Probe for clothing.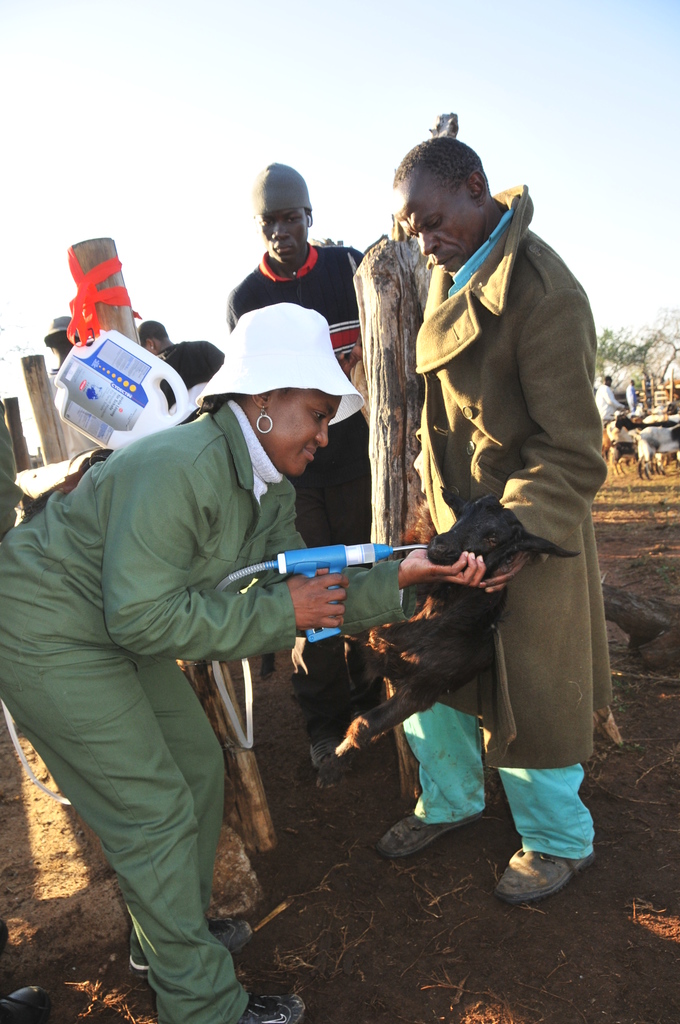
Probe result: select_region(4, 391, 438, 1023).
